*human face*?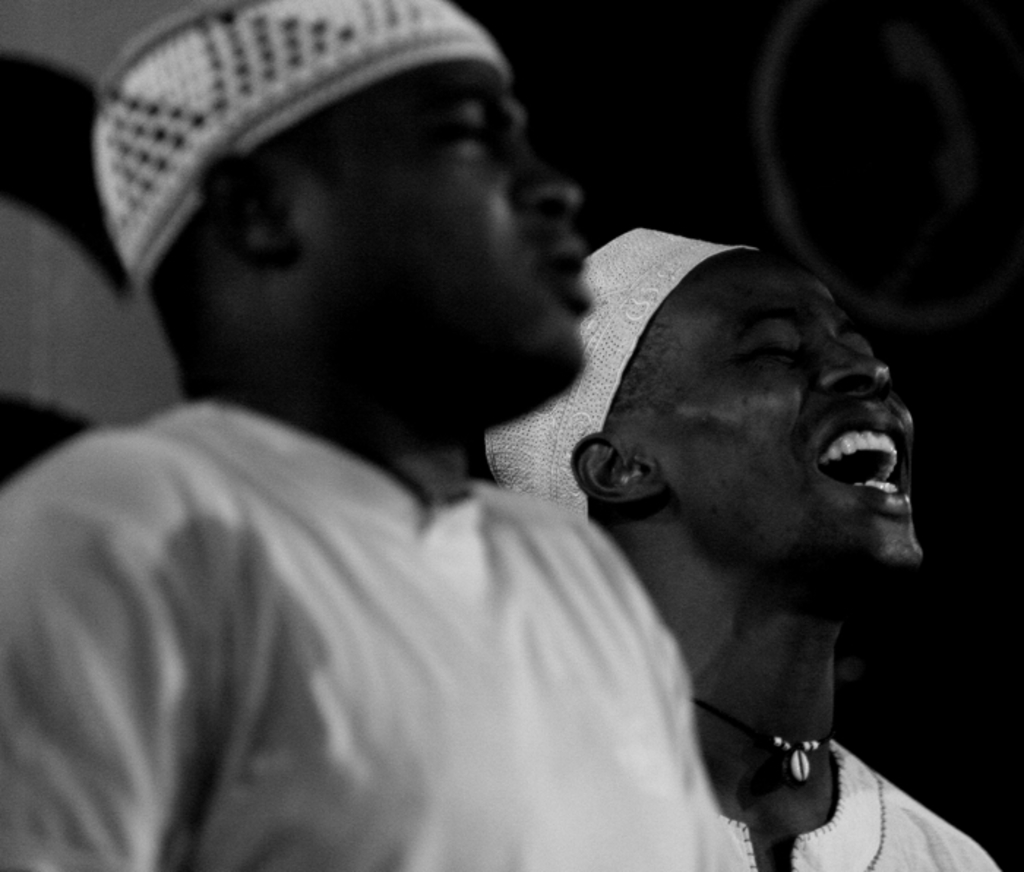
l=633, t=240, r=923, b=598
